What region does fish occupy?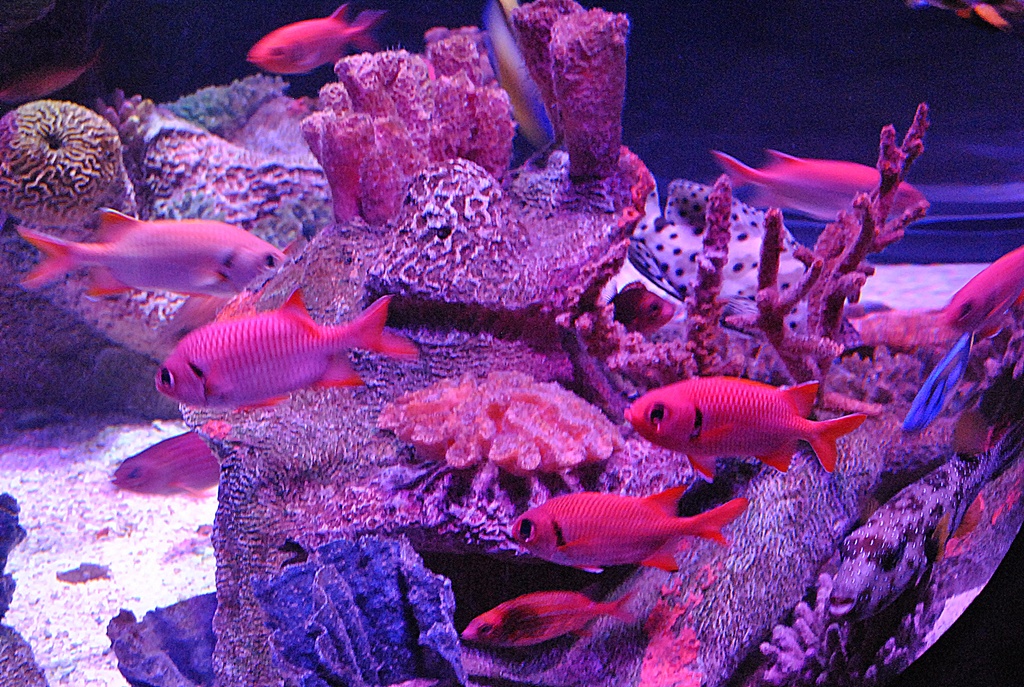
pyautogui.locateOnScreen(716, 146, 932, 218).
